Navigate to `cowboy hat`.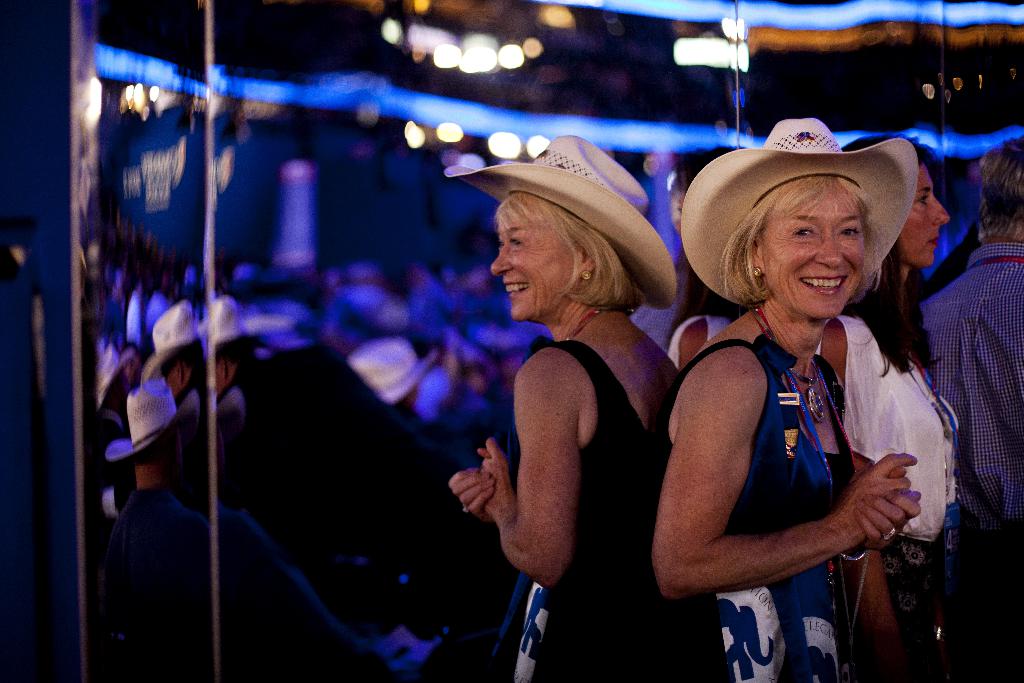
Navigation target: (x1=444, y1=131, x2=680, y2=309).
